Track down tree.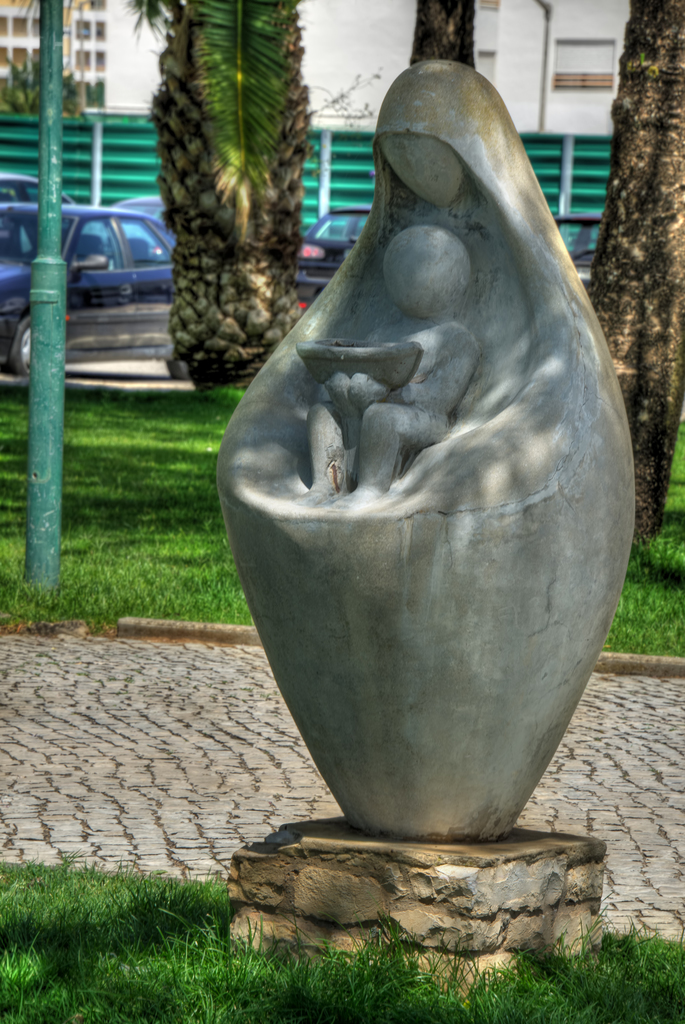
Tracked to 143,0,353,372.
